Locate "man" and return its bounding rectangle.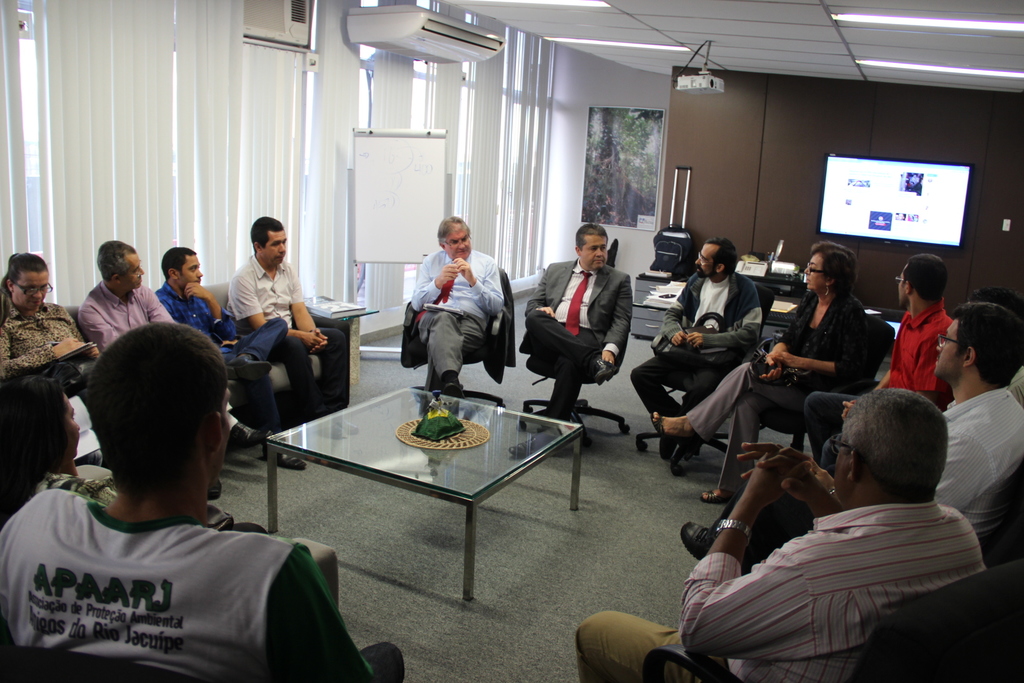
region(769, 289, 1023, 537).
